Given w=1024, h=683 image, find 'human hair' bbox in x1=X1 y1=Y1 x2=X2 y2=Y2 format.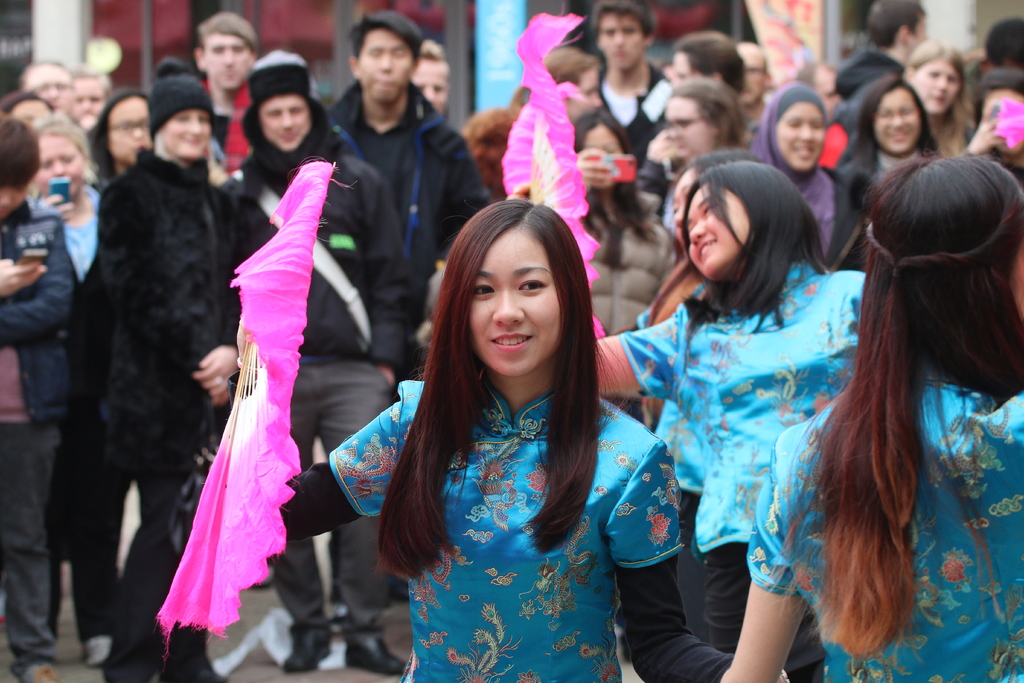
x1=20 y1=57 x2=74 y2=93.
